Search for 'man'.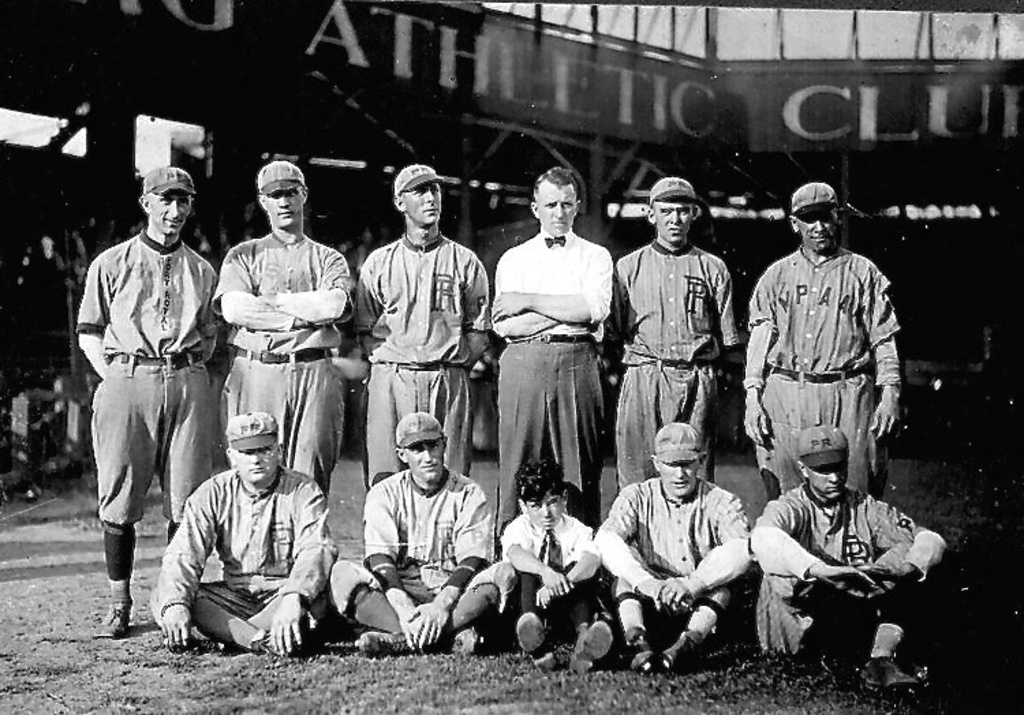
Found at BBox(152, 413, 324, 647).
